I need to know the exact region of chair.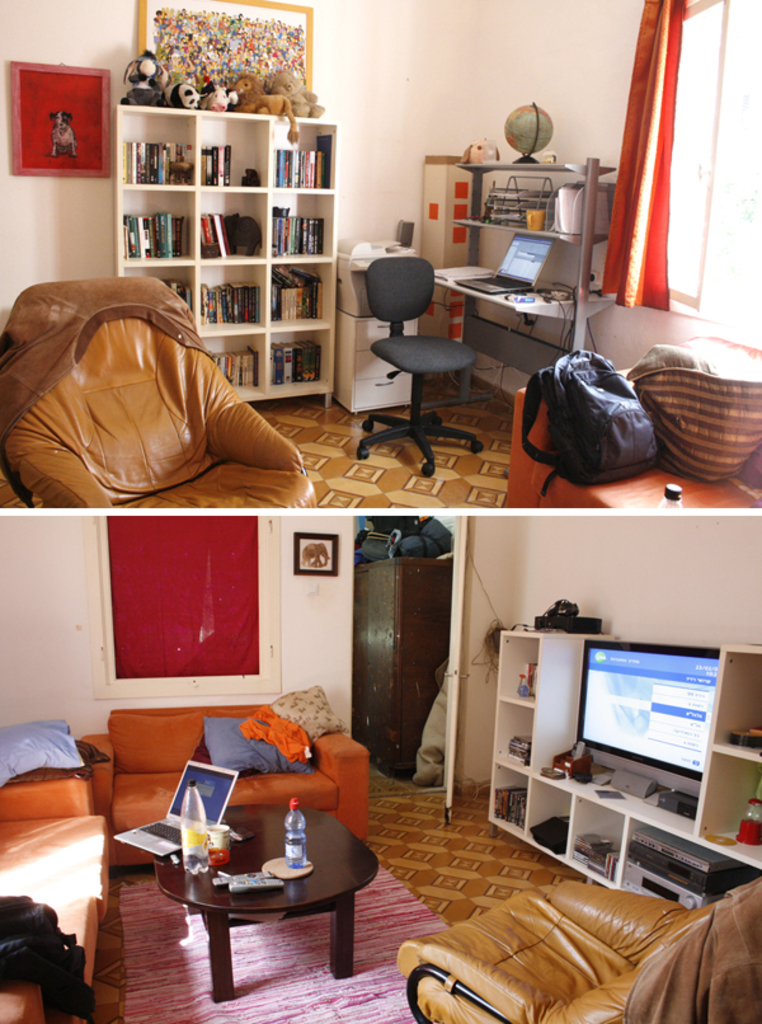
Region: (0,274,316,515).
